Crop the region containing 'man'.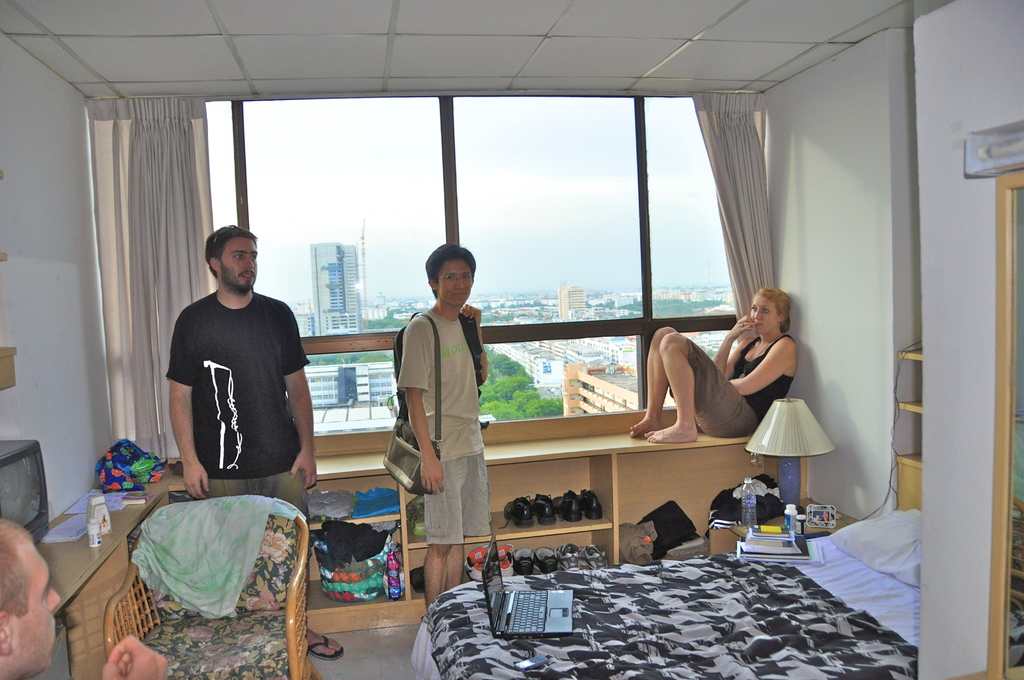
Crop region: {"left": 0, "top": 518, "right": 173, "bottom": 679}.
